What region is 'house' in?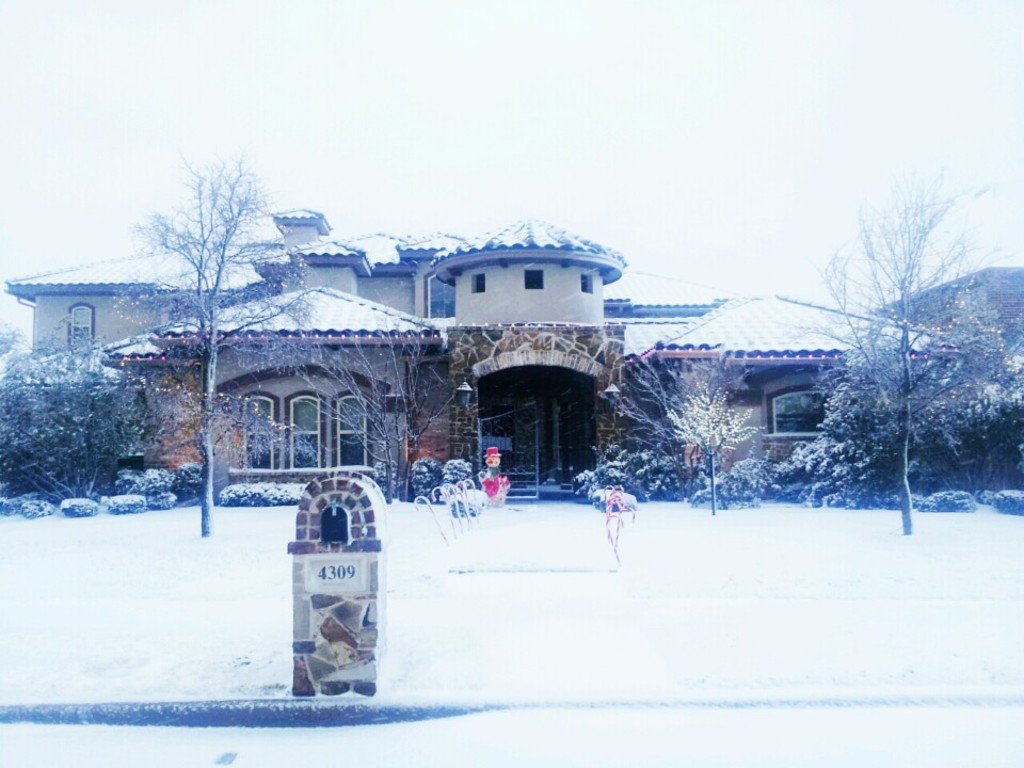
{"x1": 9, "y1": 211, "x2": 966, "y2": 497}.
